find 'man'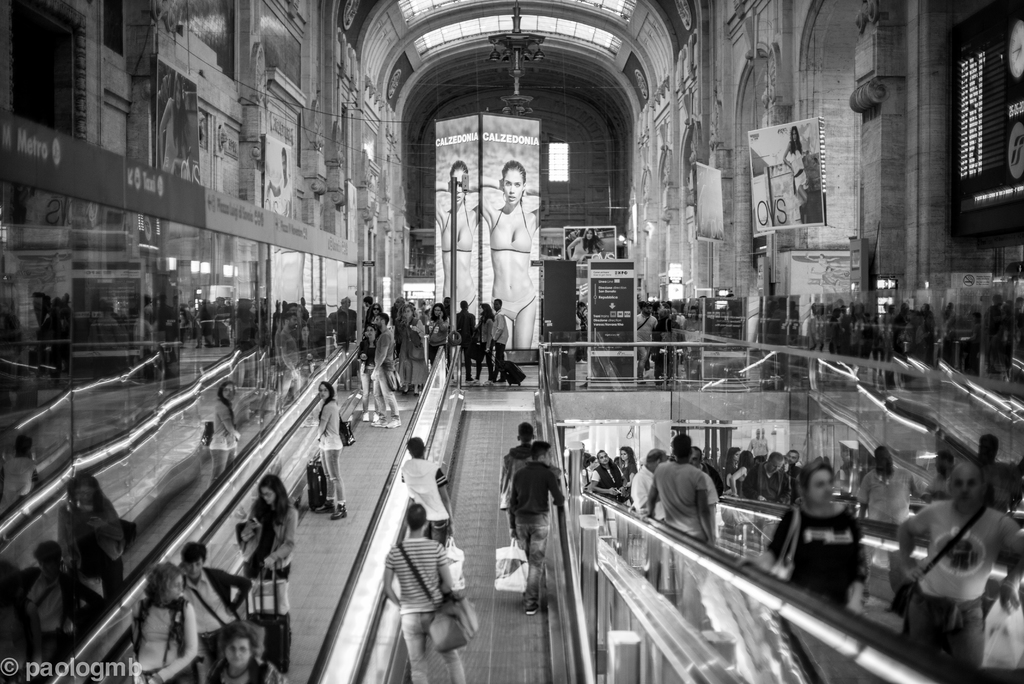
499, 421, 561, 531
